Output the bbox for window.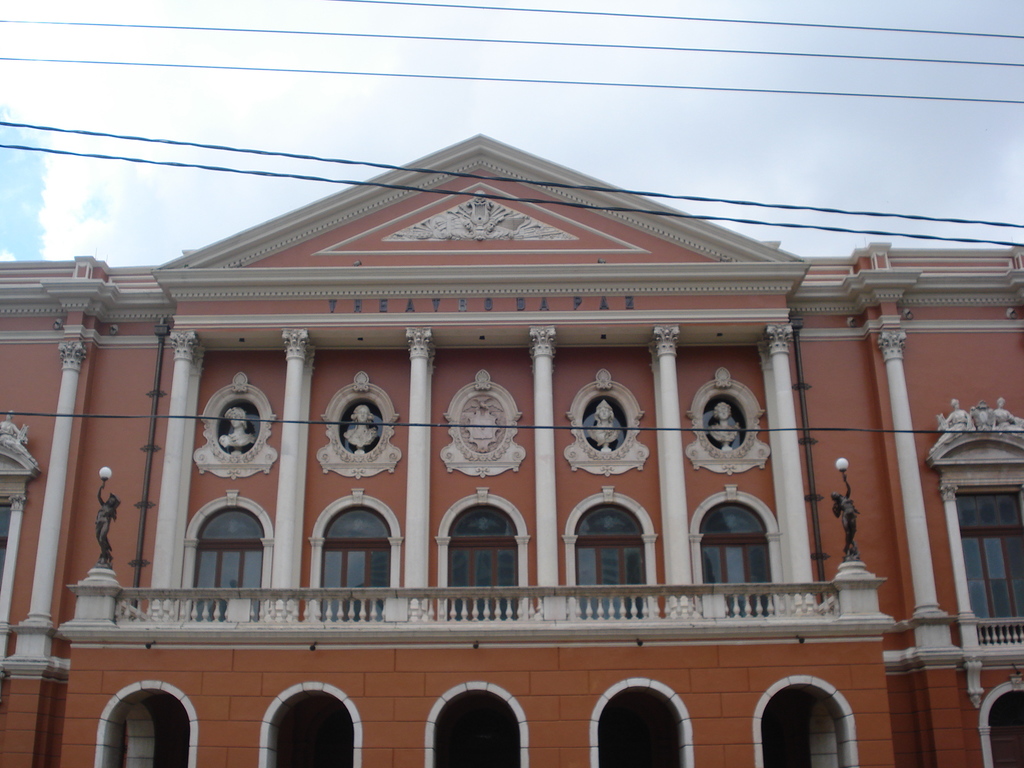
(left=193, top=508, right=262, bottom=621).
